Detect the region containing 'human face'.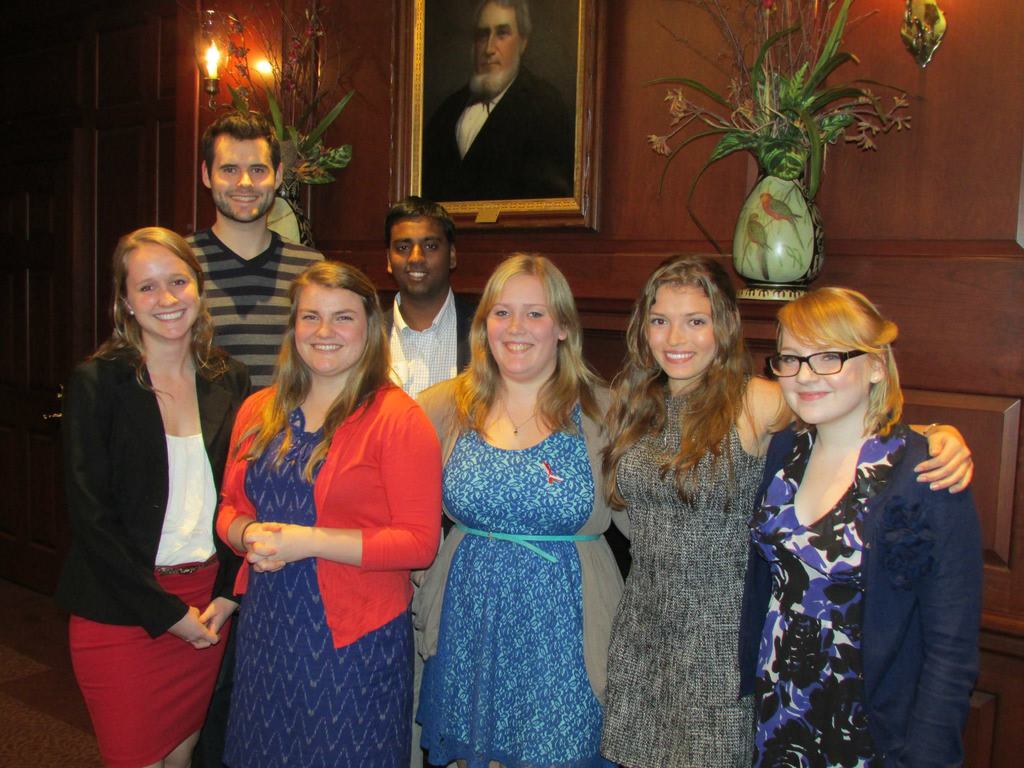
box(472, 4, 520, 78).
